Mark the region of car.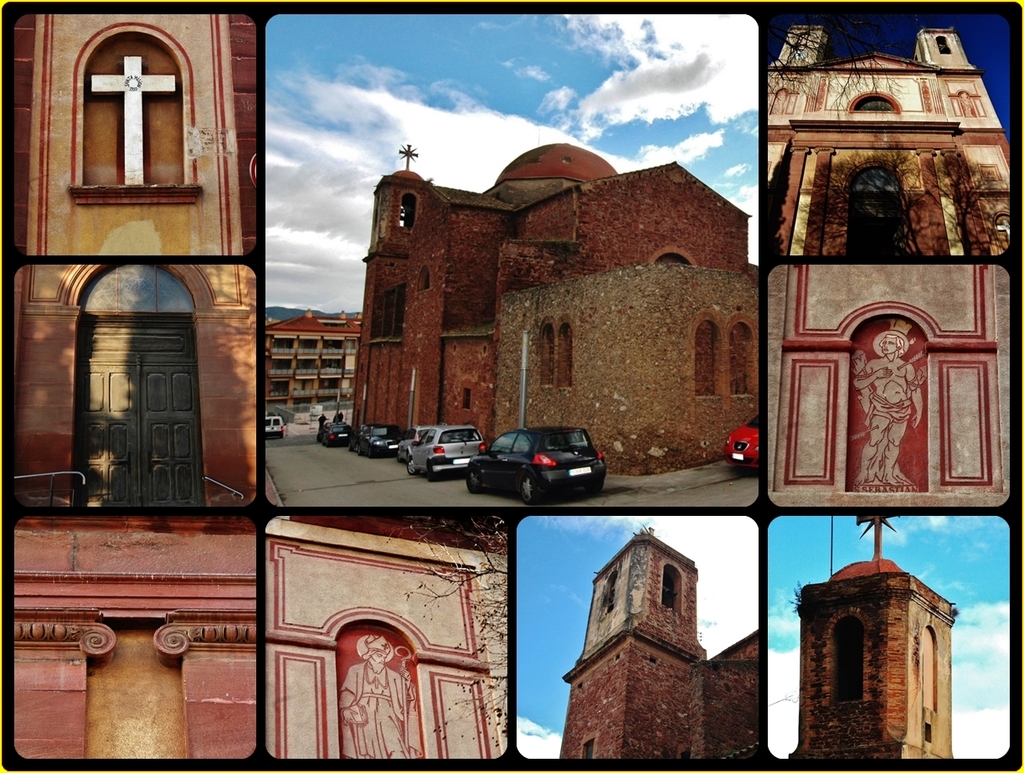
Region: region(403, 421, 490, 475).
